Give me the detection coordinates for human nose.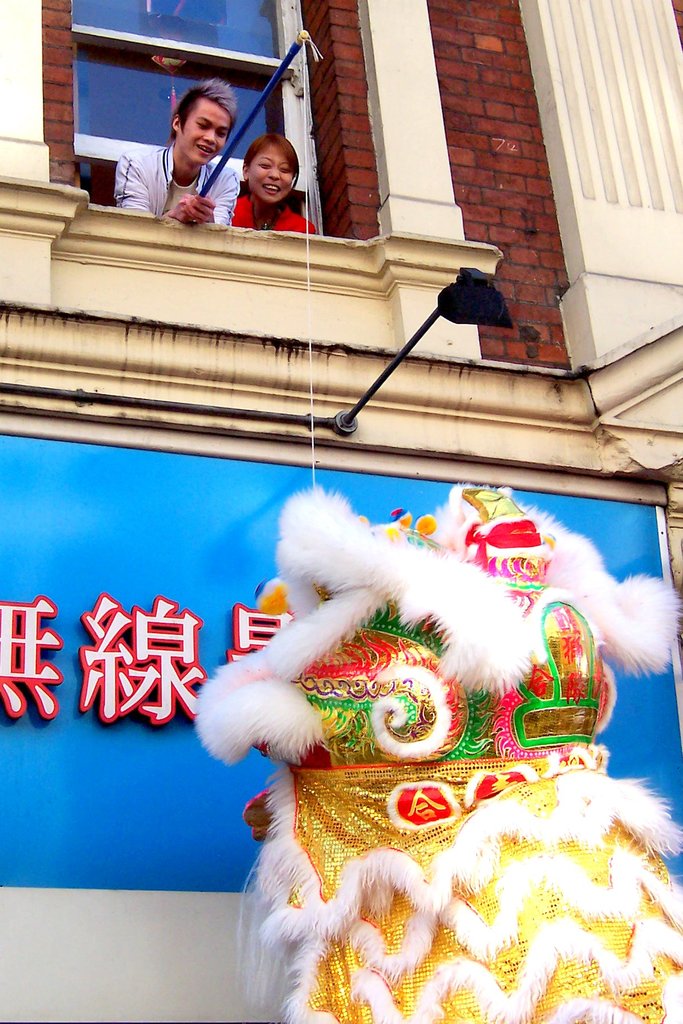
x1=263 y1=163 x2=282 y2=181.
